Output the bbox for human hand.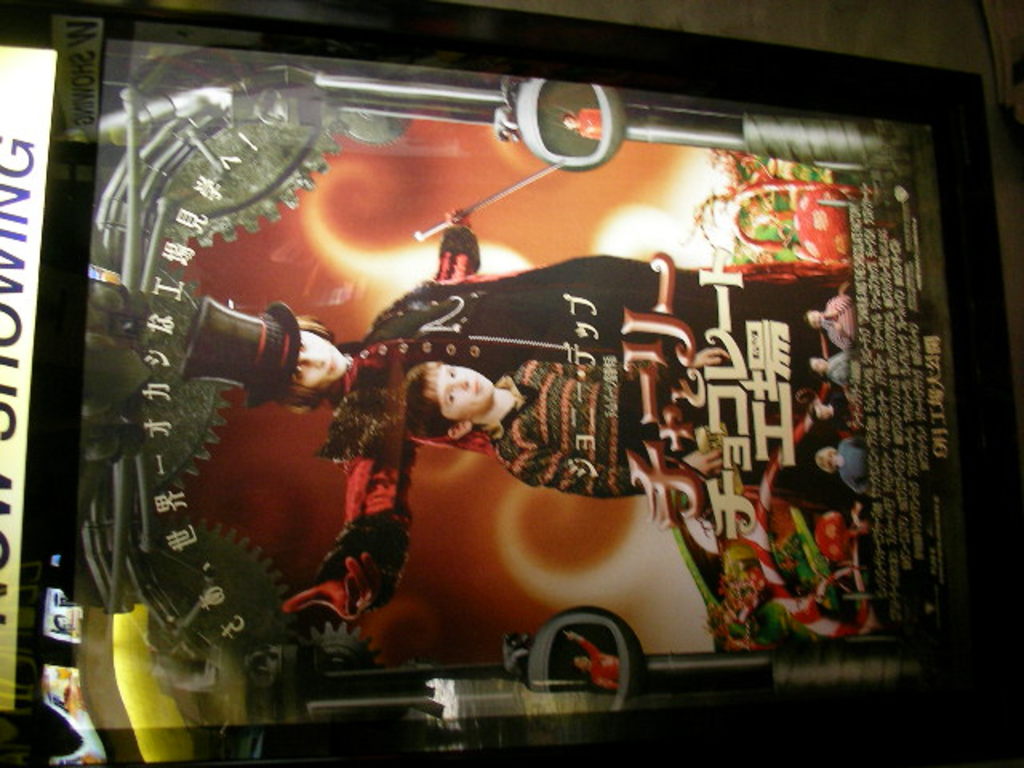
[443,206,472,232].
